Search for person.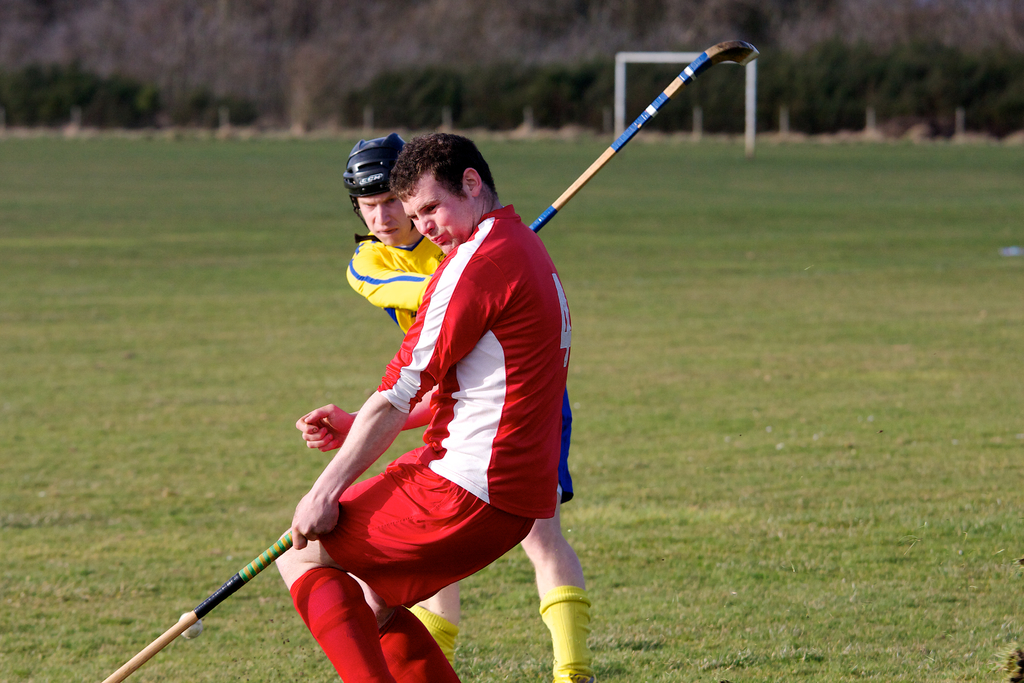
Found at l=343, t=134, r=587, b=682.
